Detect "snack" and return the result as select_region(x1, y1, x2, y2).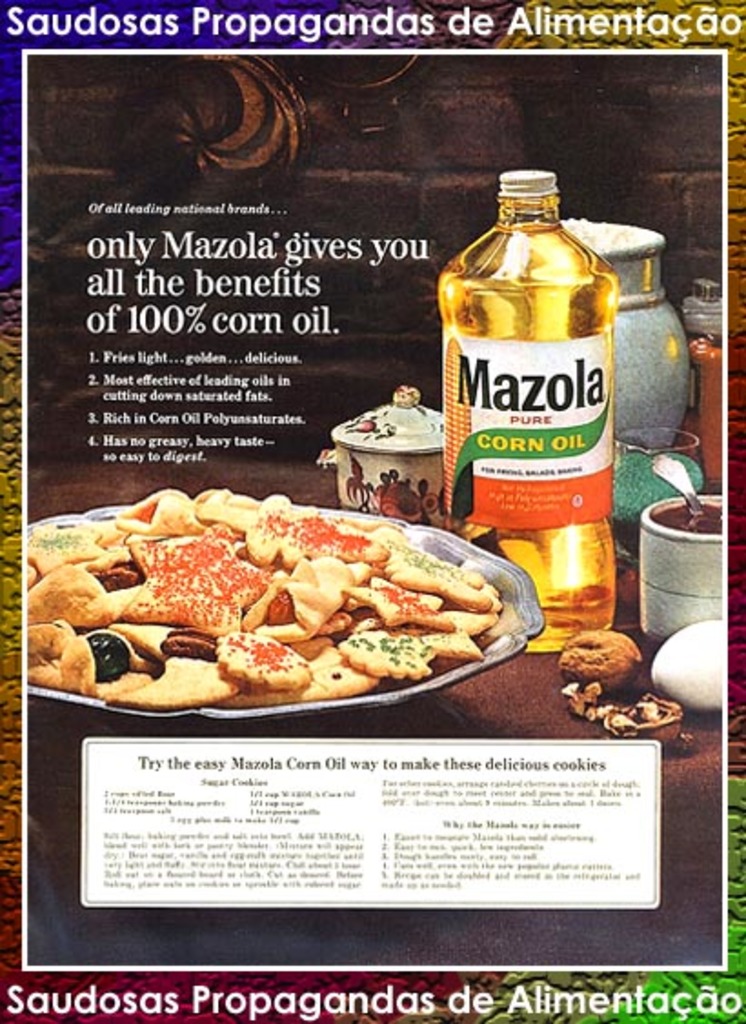
select_region(24, 484, 522, 731).
